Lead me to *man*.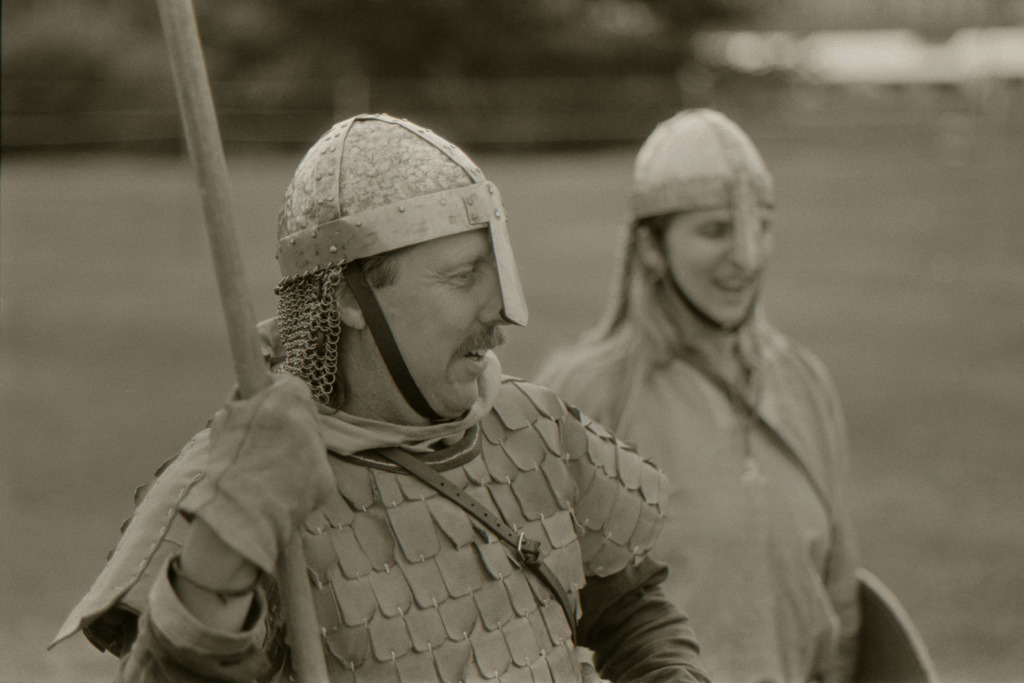
Lead to box=[42, 110, 715, 682].
